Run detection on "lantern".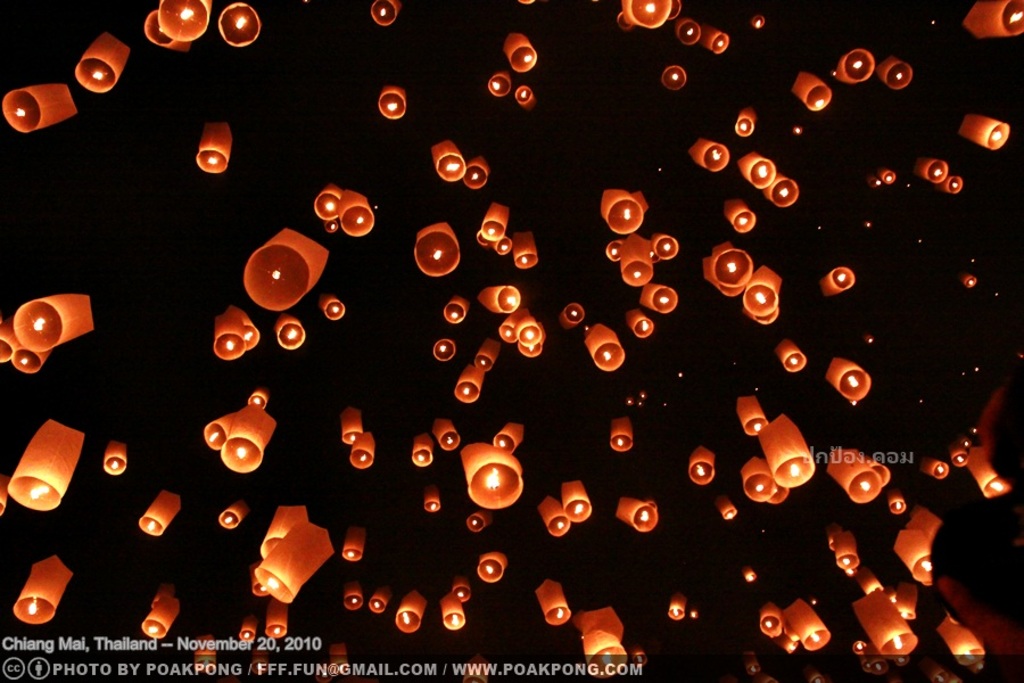
Result: 774 339 807 369.
